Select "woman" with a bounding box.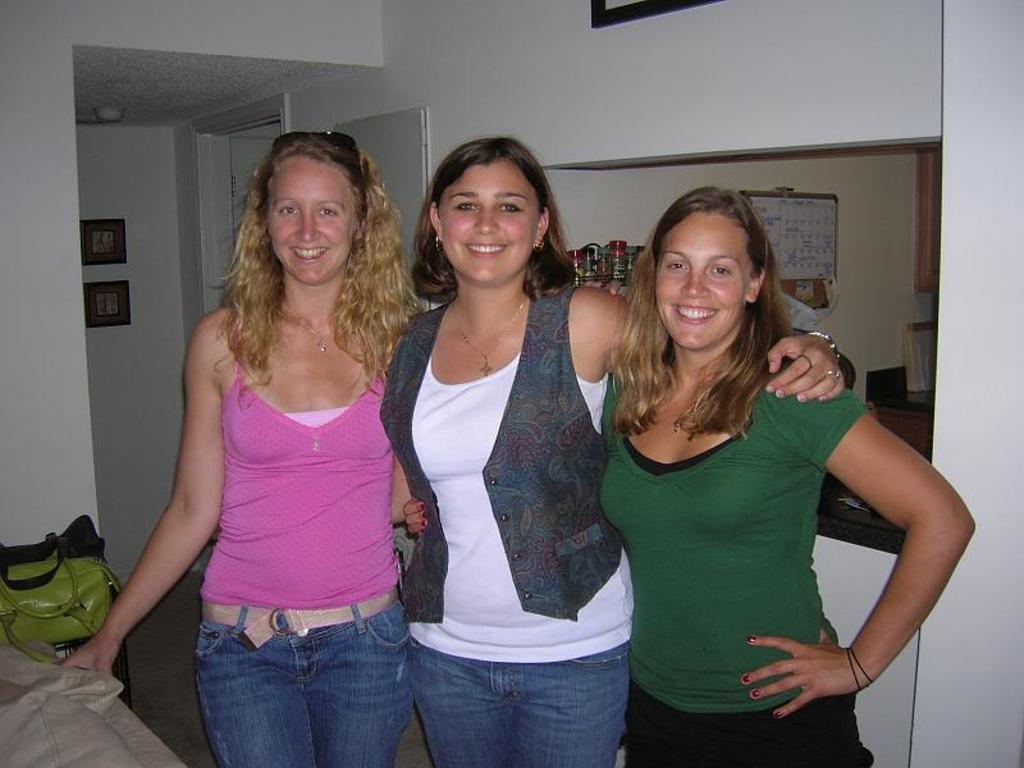
<bbox>54, 128, 623, 767</bbox>.
